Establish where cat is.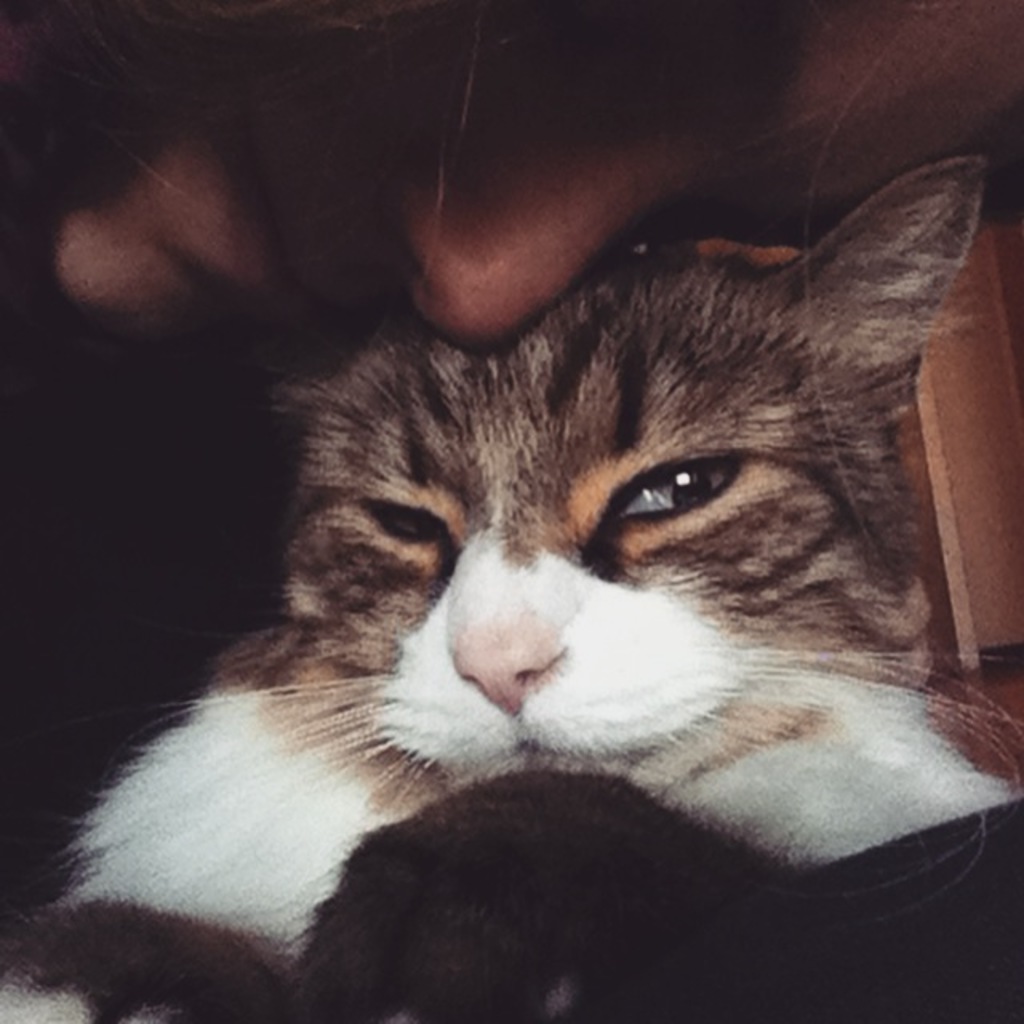
Established at locate(0, 154, 1022, 1022).
